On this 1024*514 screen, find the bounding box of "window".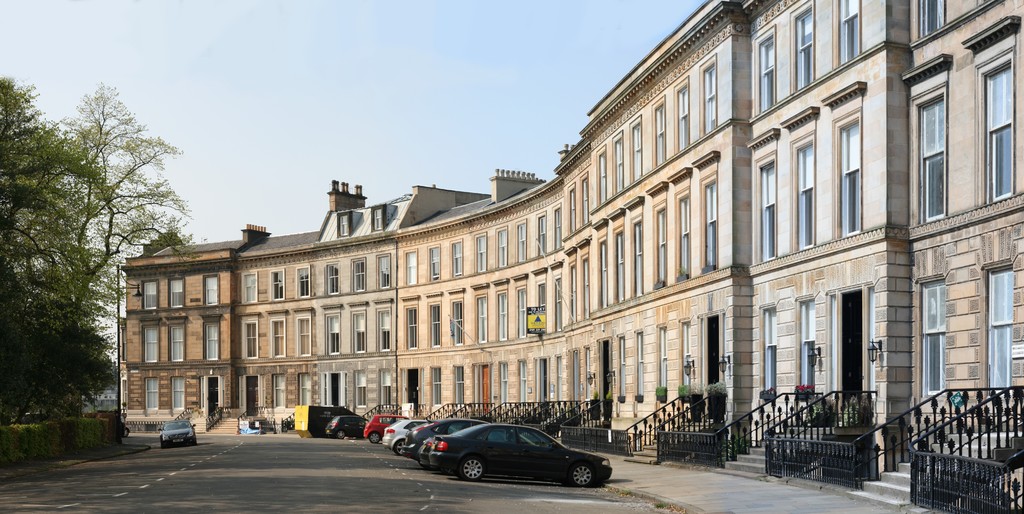
Bounding box: (x1=761, y1=309, x2=776, y2=398).
